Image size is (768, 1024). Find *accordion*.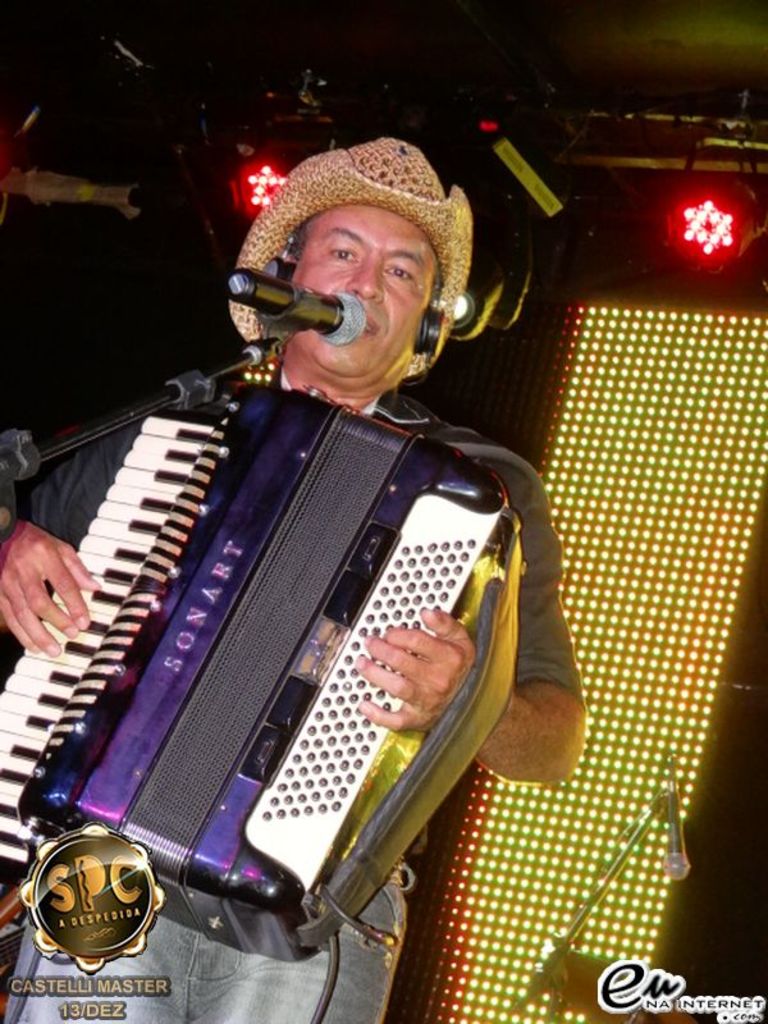
Rect(0, 389, 512, 959).
